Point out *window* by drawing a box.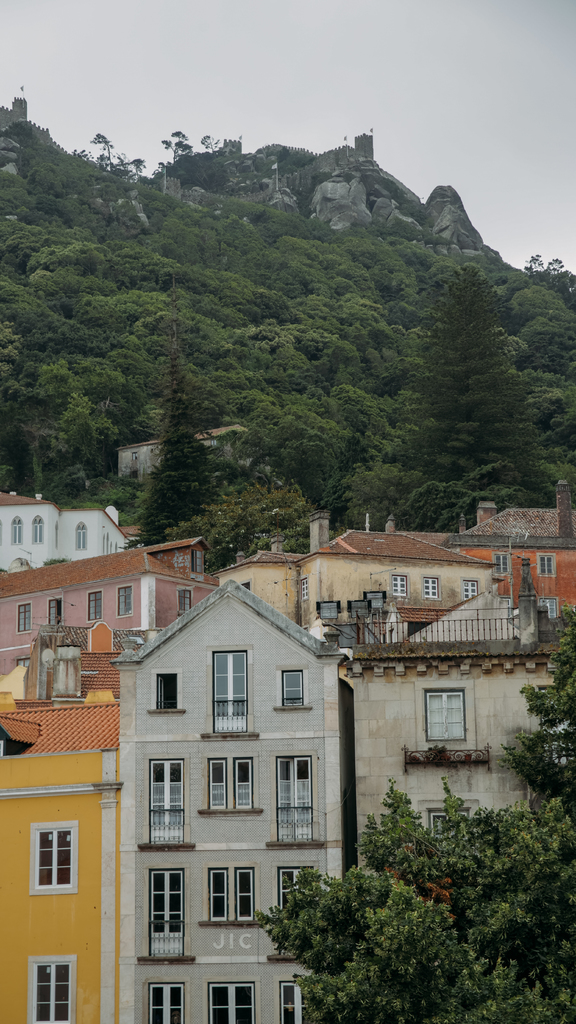
(left=536, top=554, right=559, bottom=578).
